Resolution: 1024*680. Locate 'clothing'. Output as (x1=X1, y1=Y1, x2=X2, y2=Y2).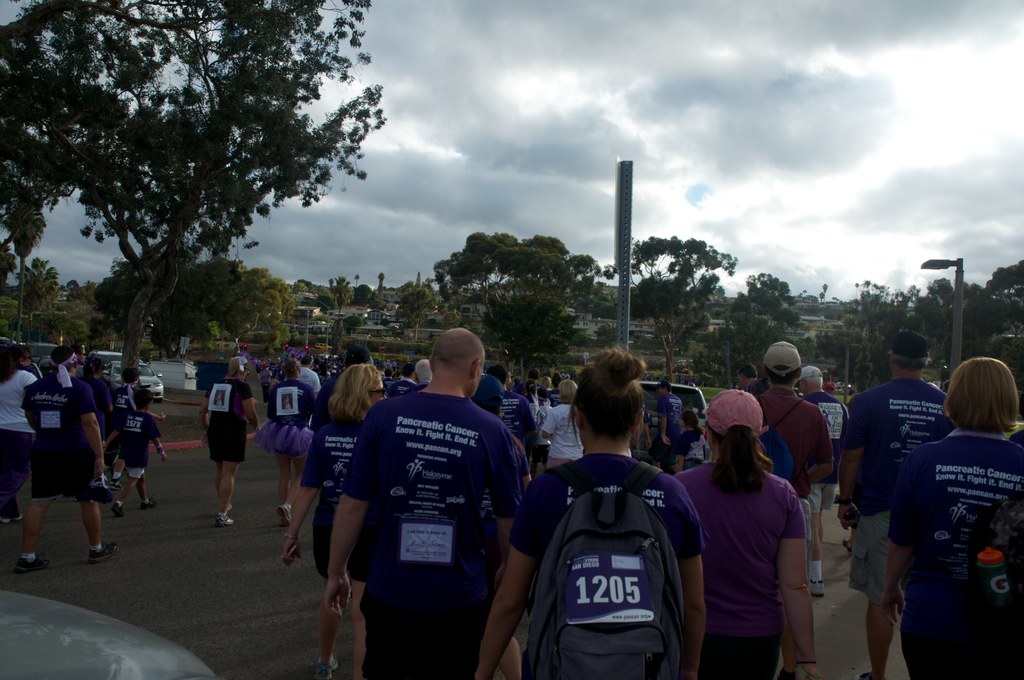
(x1=208, y1=375, x2=255, y2=465).
